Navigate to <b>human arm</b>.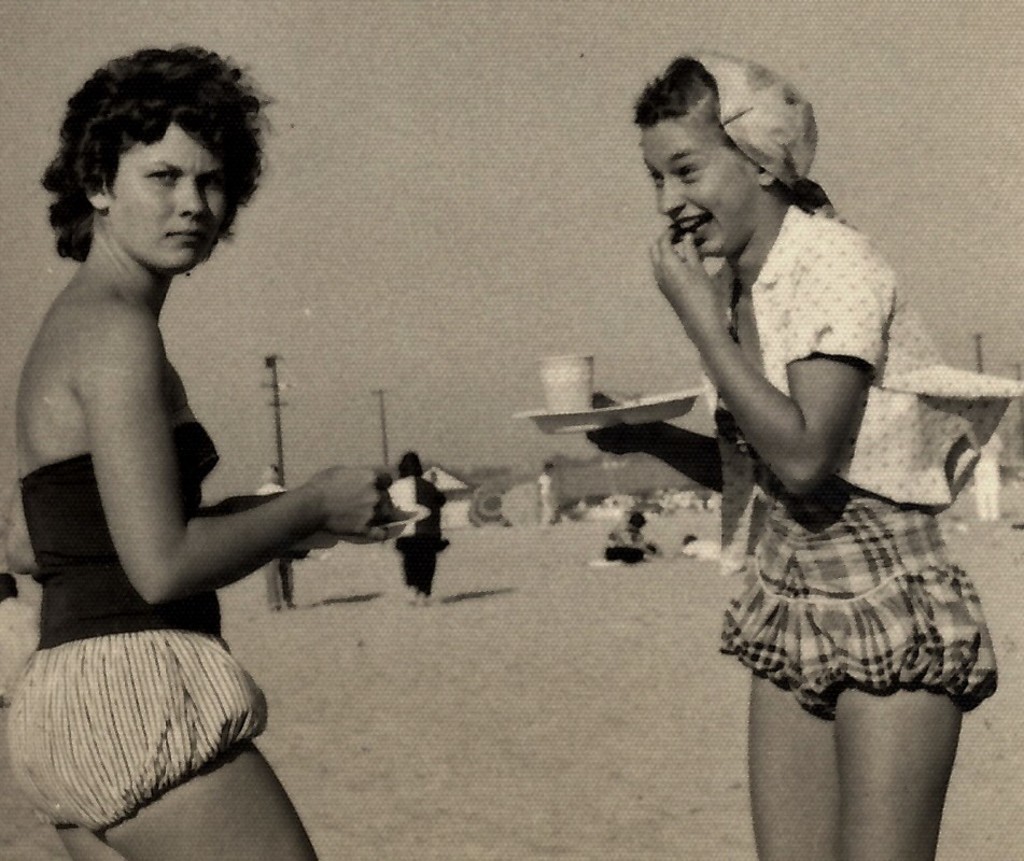
Navigation target: 630:174:898:534.
